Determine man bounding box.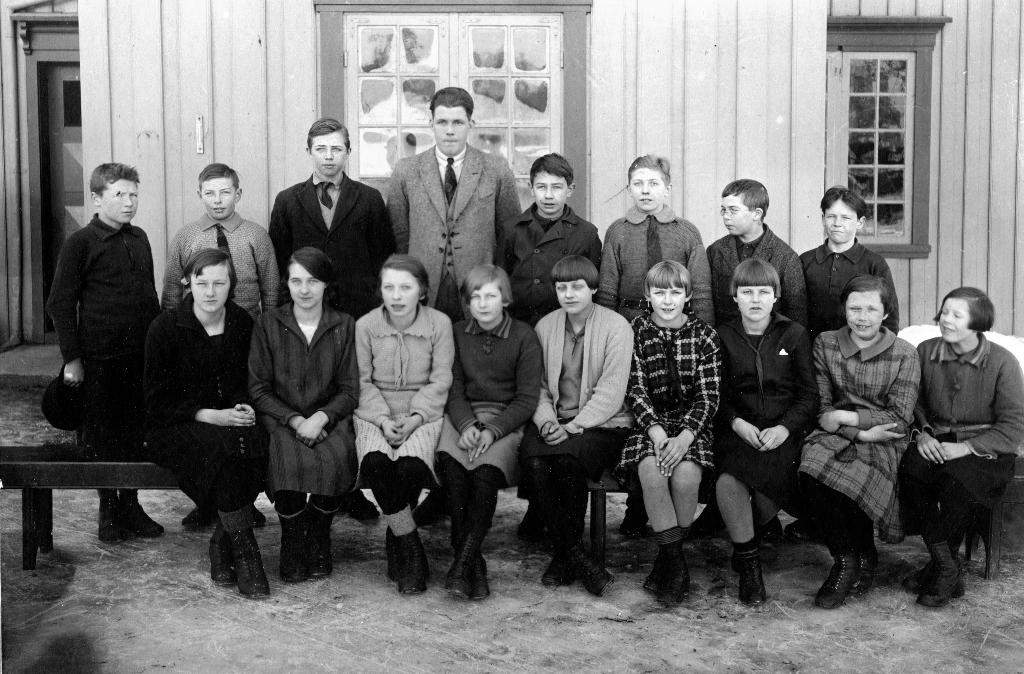
Determined: (261, 121, 391, 519).
